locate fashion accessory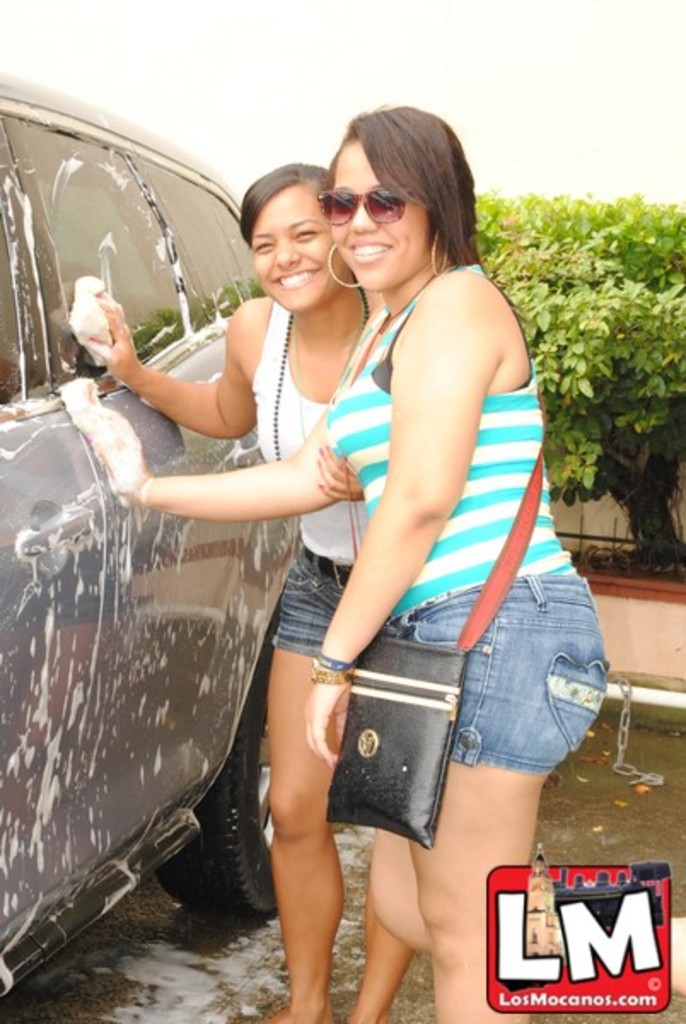
detection(375, 280, 432, 333)
